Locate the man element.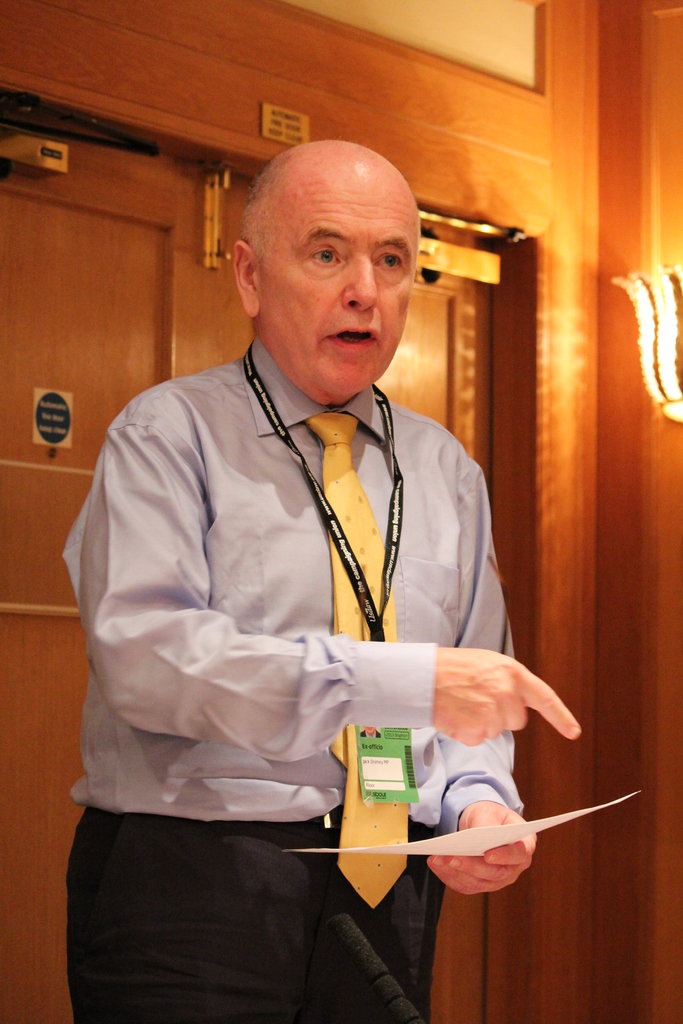
Element bbox: Rect(90, 93, 589, 952).
